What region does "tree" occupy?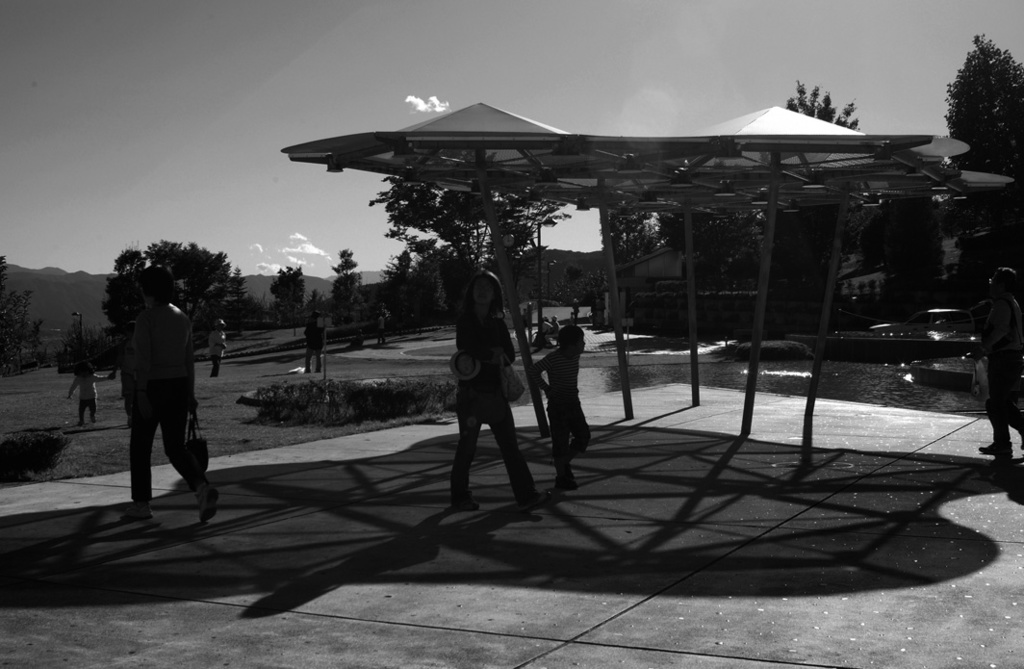
660,178,783,315.
